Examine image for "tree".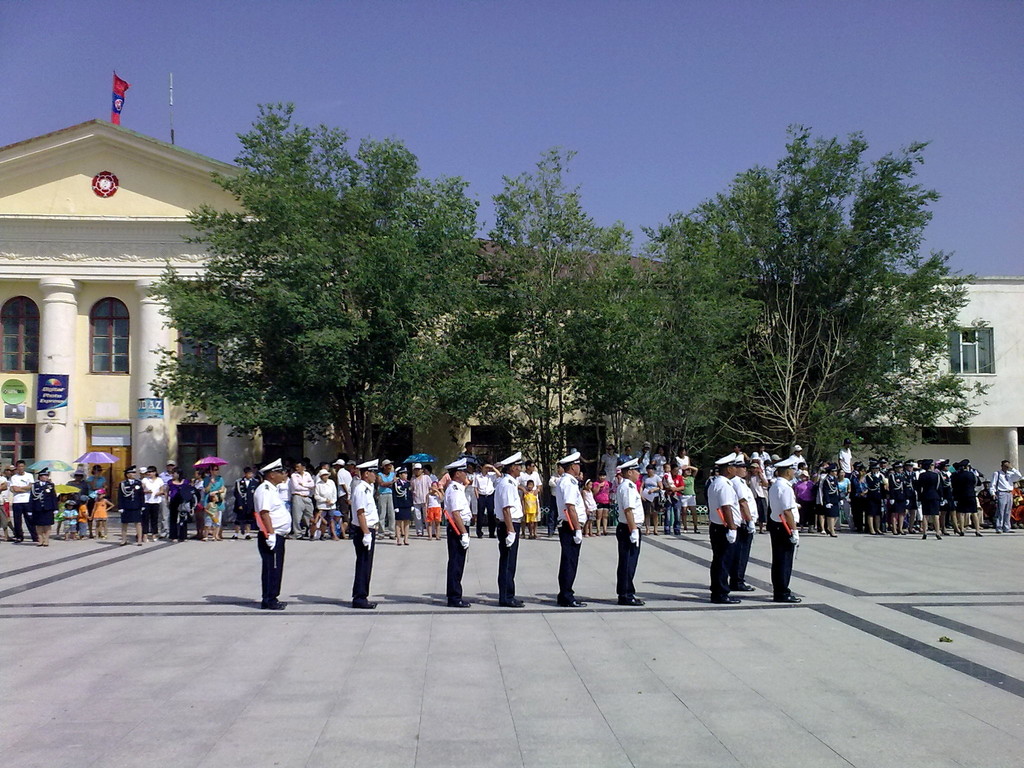
Examination result: box=[150, 94, 531, 466].
